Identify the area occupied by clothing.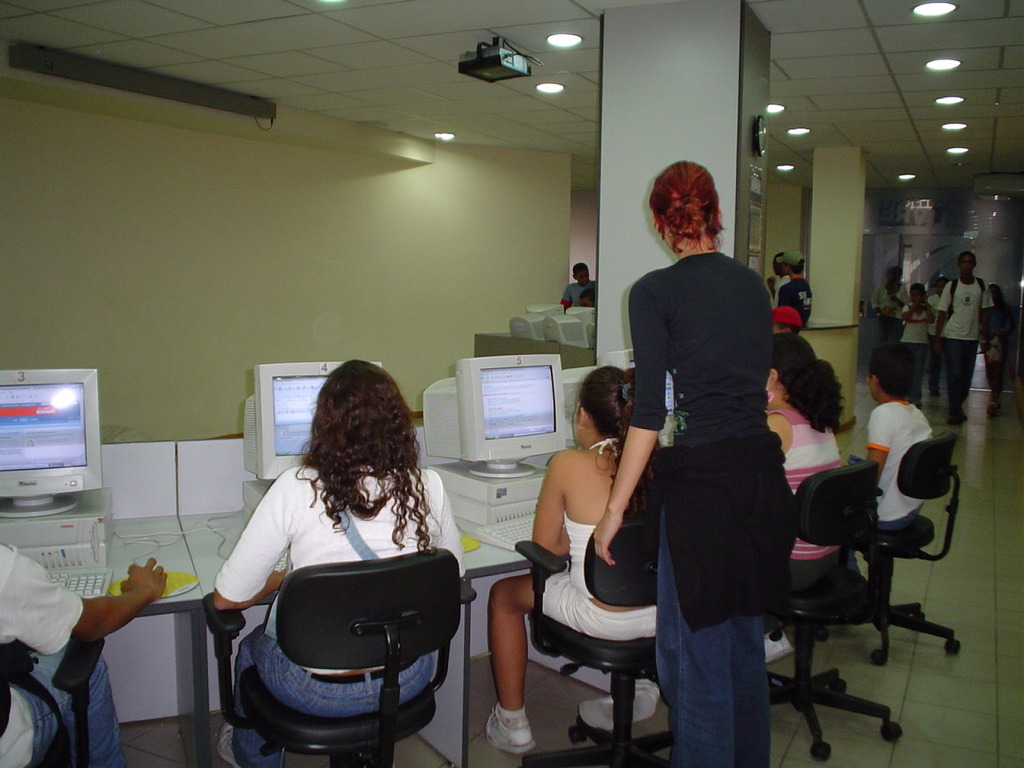
Area: x1=784, y1=426, x2=840, y2=474.
